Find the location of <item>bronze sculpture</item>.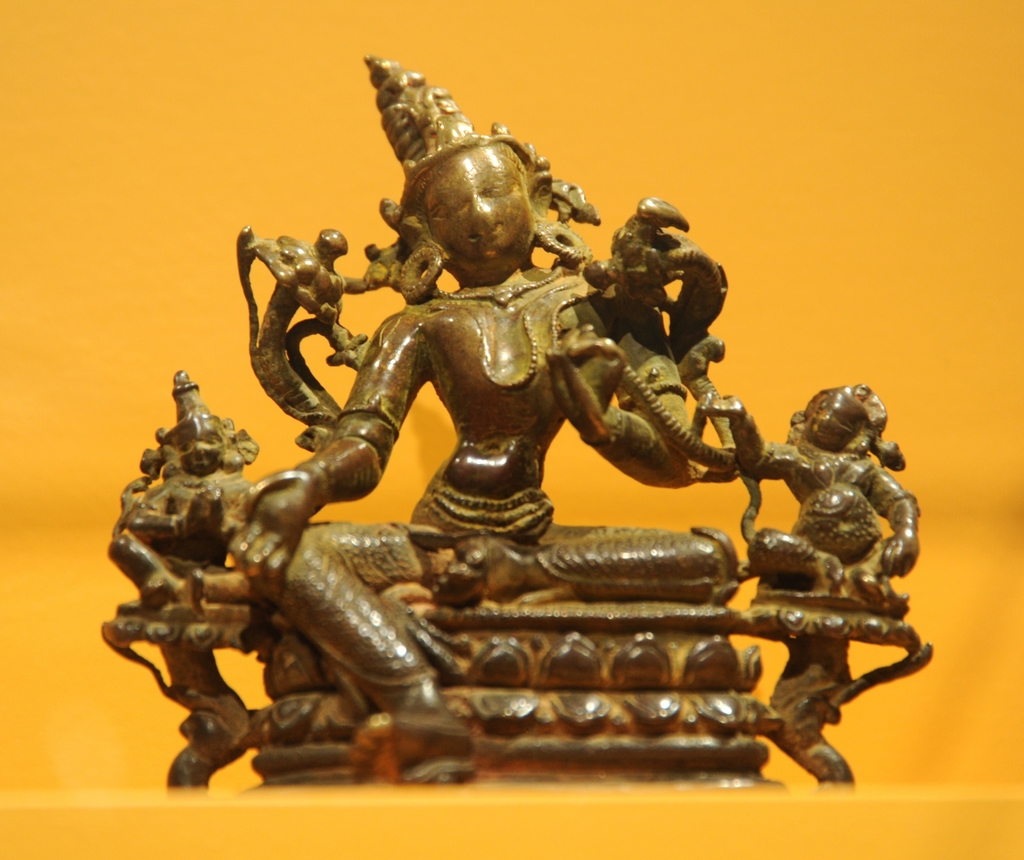
Location: crop(99, 52, 928, 791).
